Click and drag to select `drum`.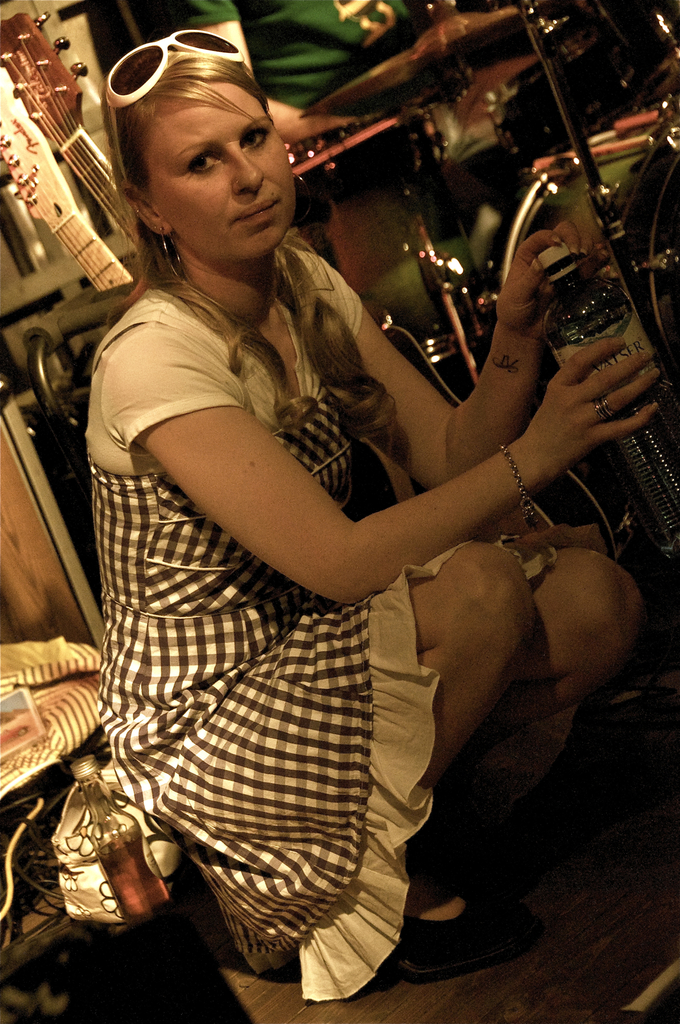
Selection: [left=481, top=92, right=679, bottom=497].
